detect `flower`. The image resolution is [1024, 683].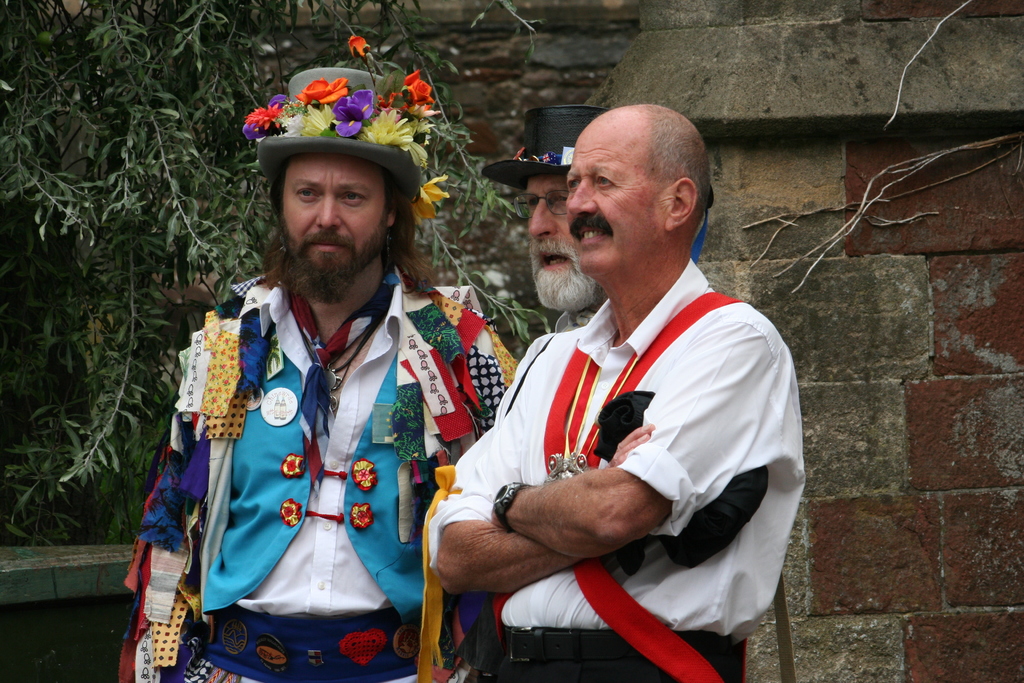
[241, 94, 289, 138].
